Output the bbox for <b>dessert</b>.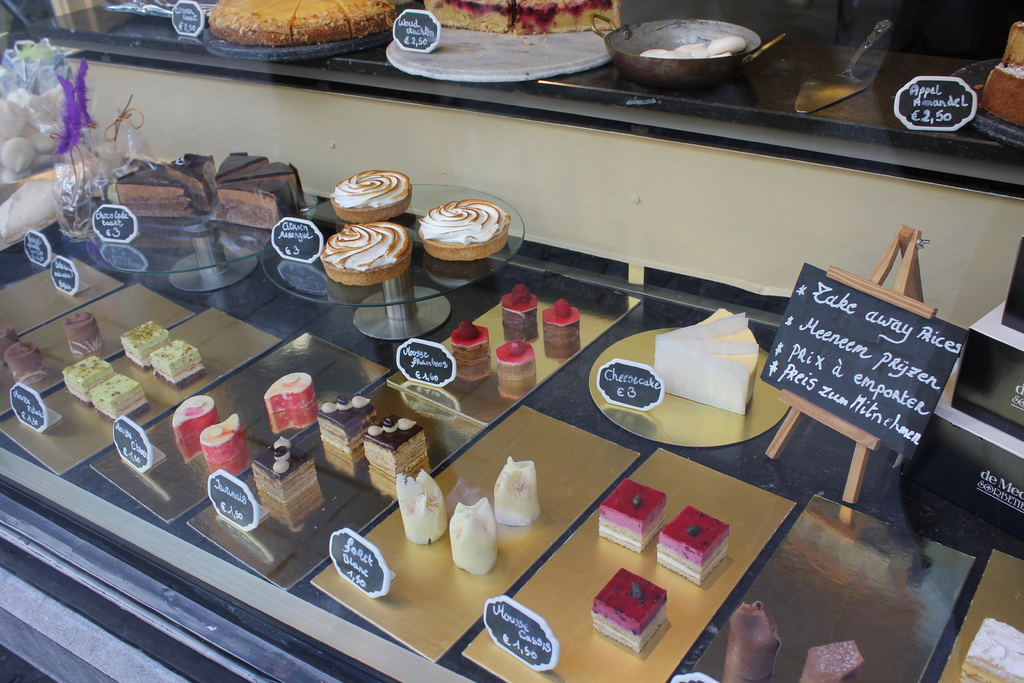
(453,323,490,359).
